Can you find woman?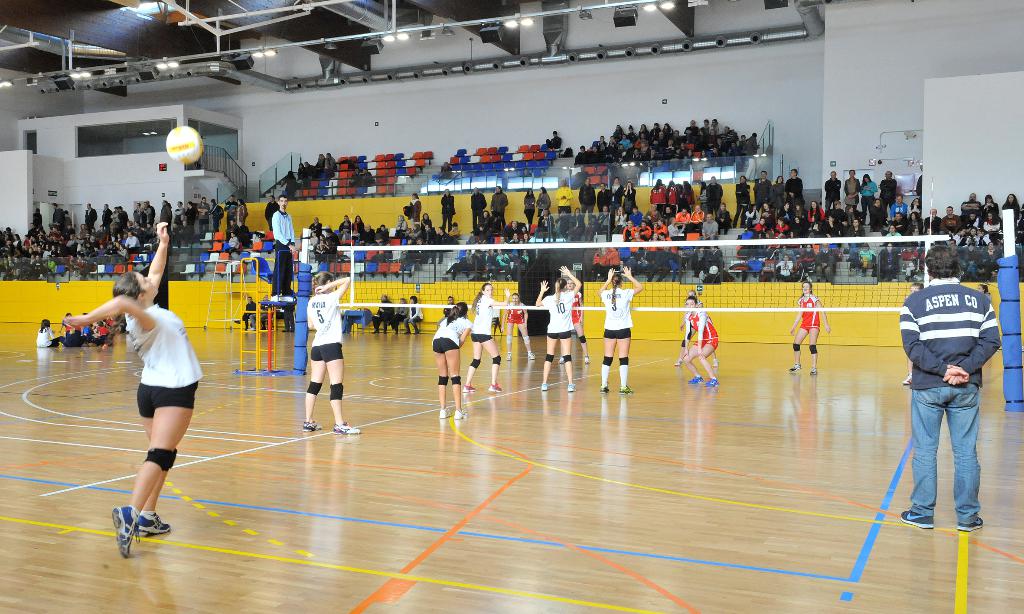
Yes, bounding box: (x1=388, y1=298, x2=404, y2=335).
